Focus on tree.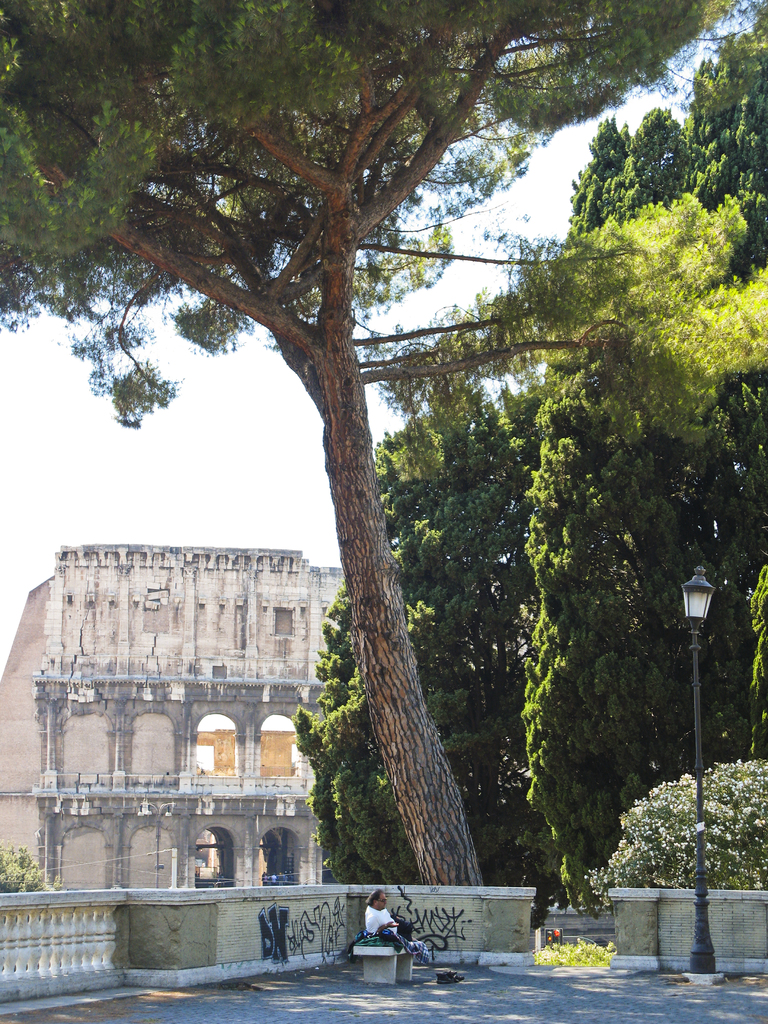
Focused at 532,48,767,903.
